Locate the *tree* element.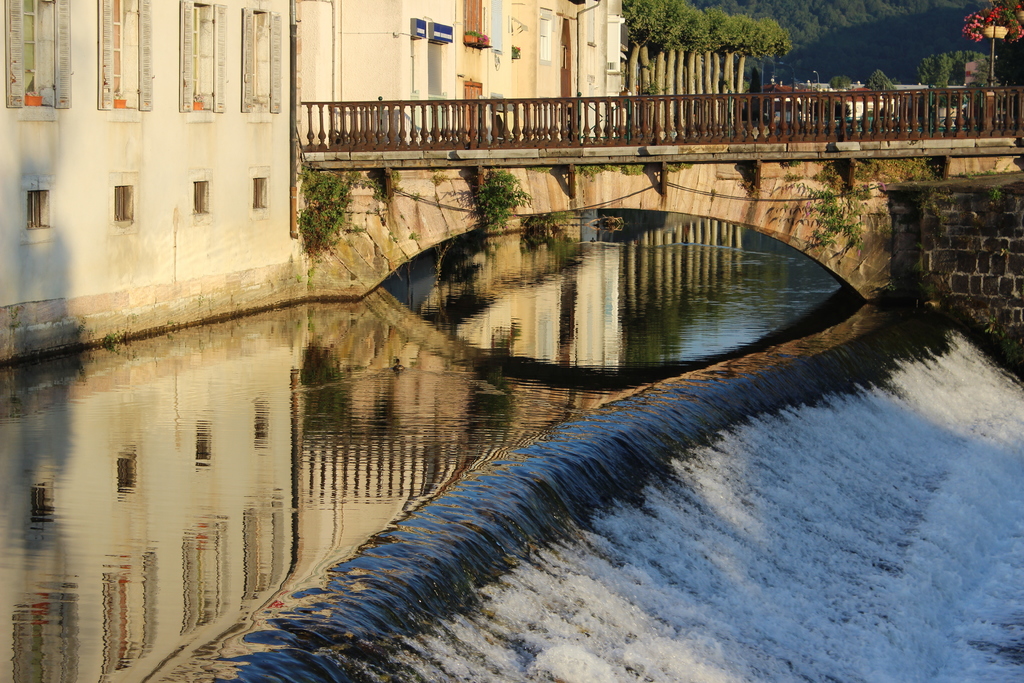
Element bbox: BBox(970, 0, 1023, 95).
